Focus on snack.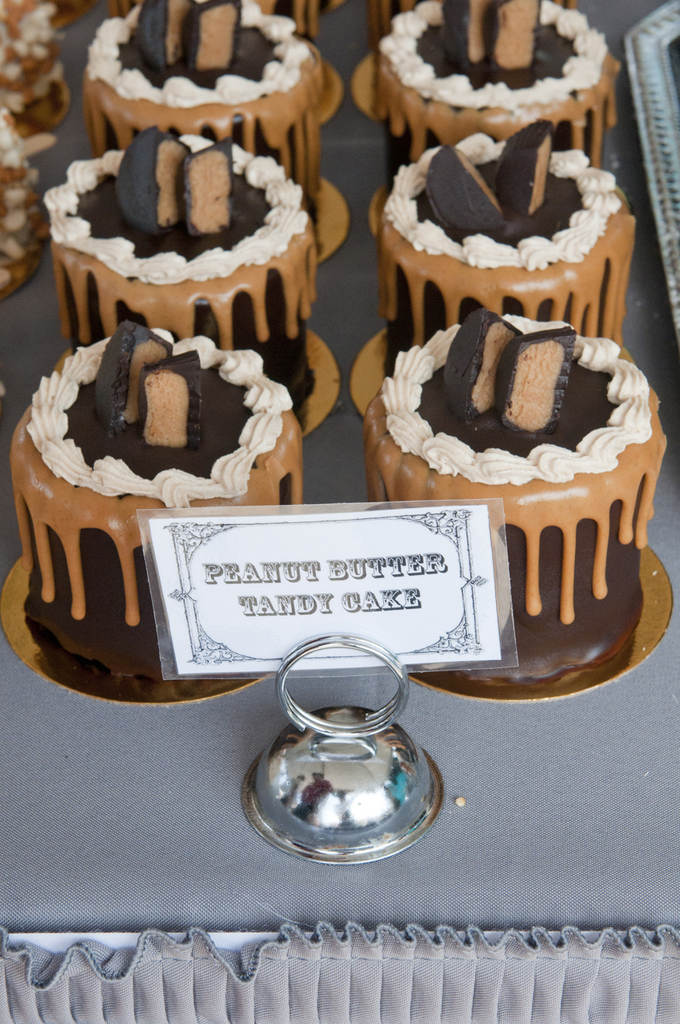
Focused at bbox=[73, 0, 337, 217].
